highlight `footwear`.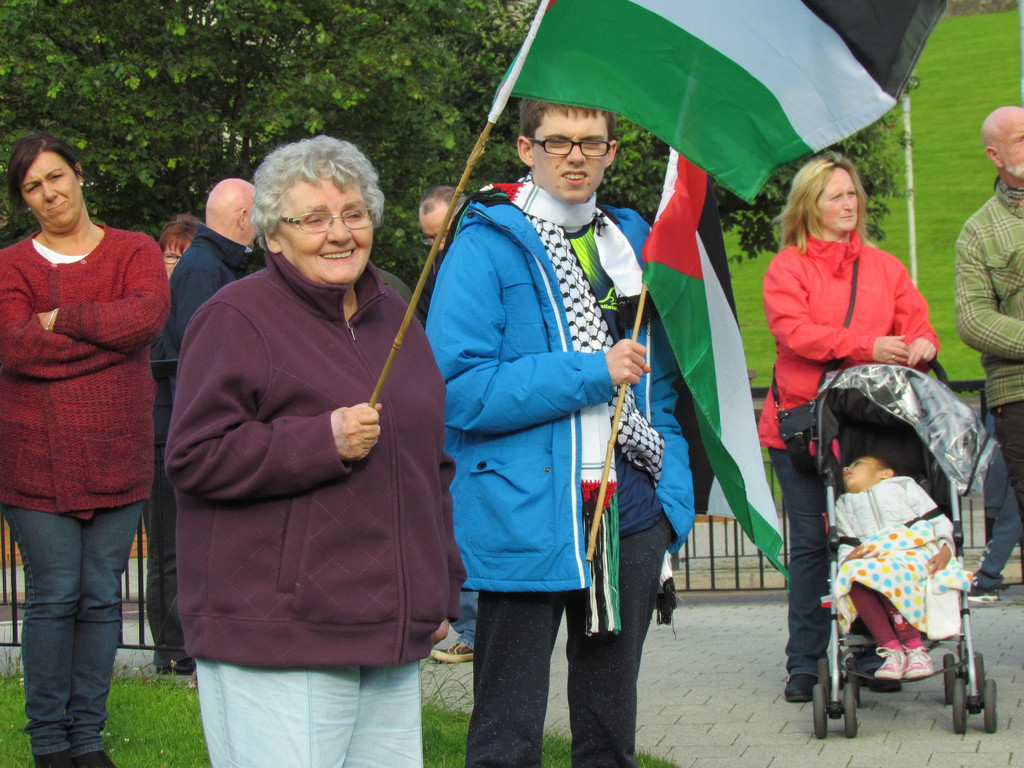
Highlighted region: region(79, 751, 122, 767).
